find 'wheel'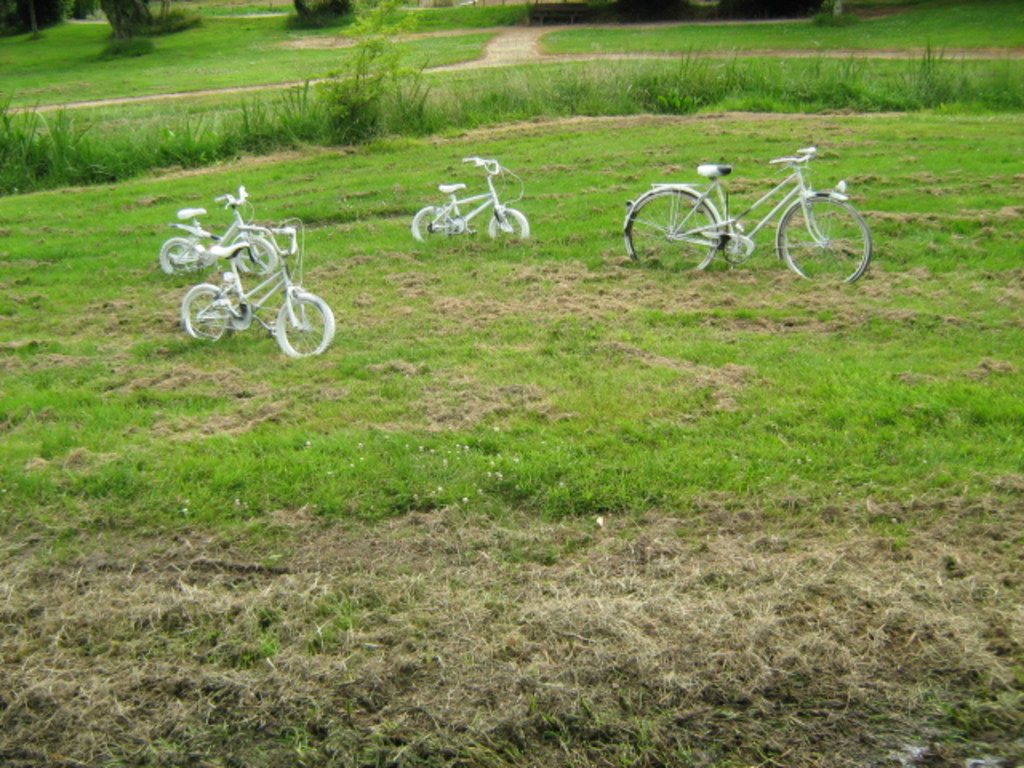
BBox(488, 210, 531, 237)
